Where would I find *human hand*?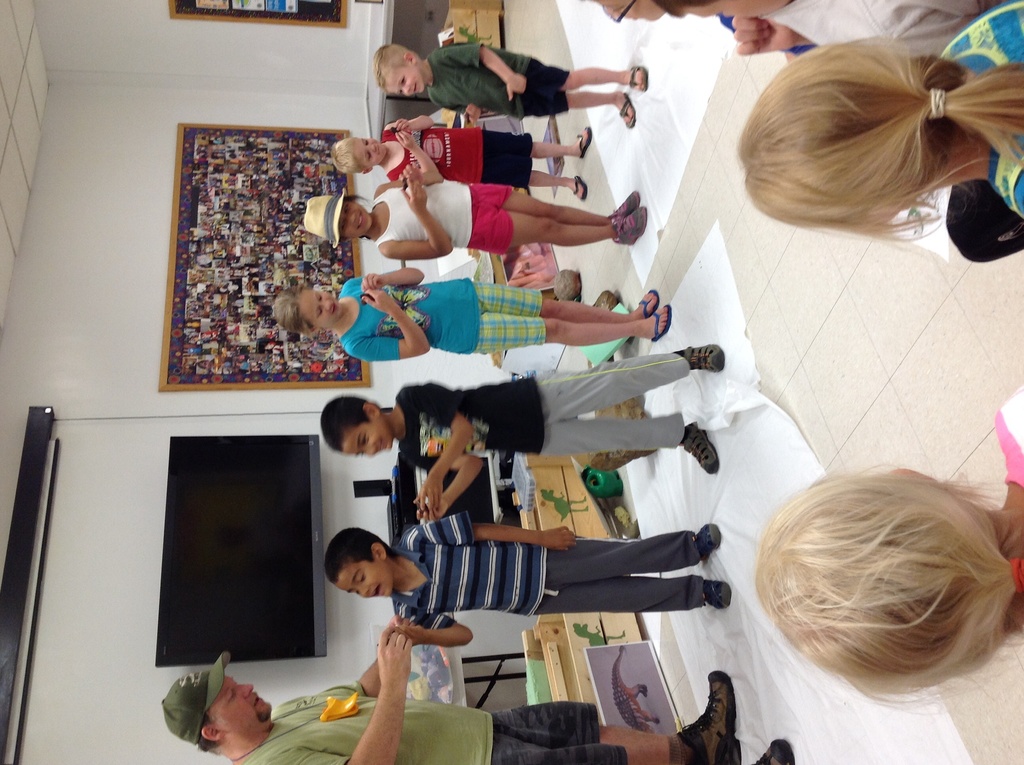
At (left=360, top=287, right=399, bottom=316).
